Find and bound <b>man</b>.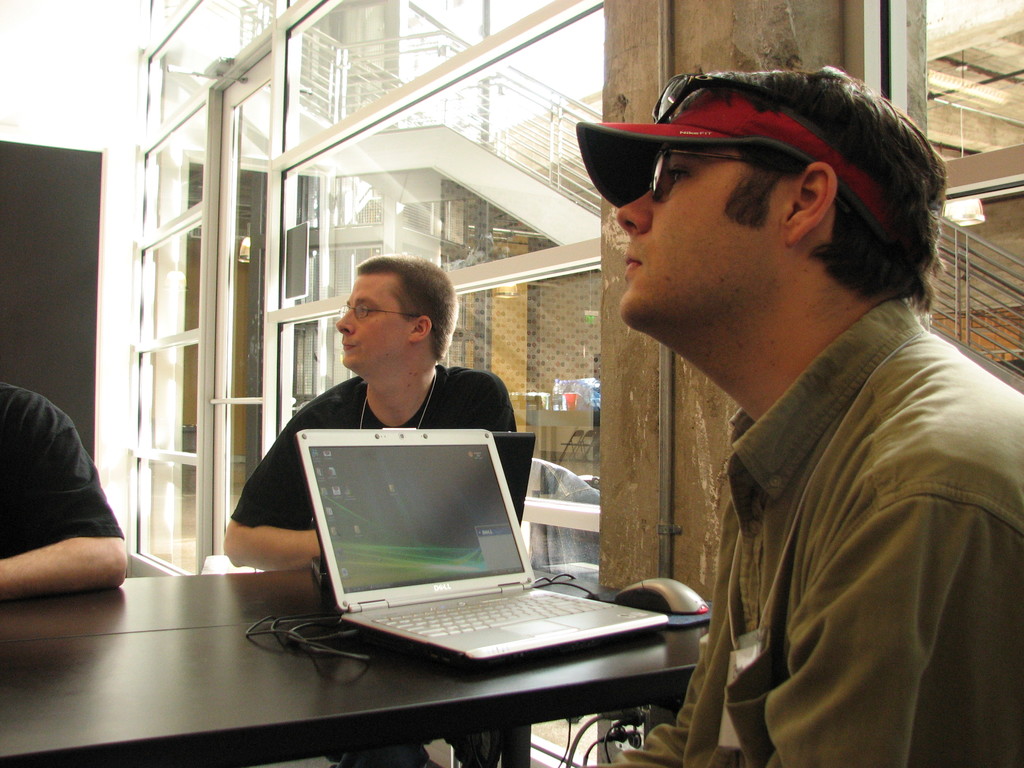
Bound: l=0, t=383, r=135, b=608.
